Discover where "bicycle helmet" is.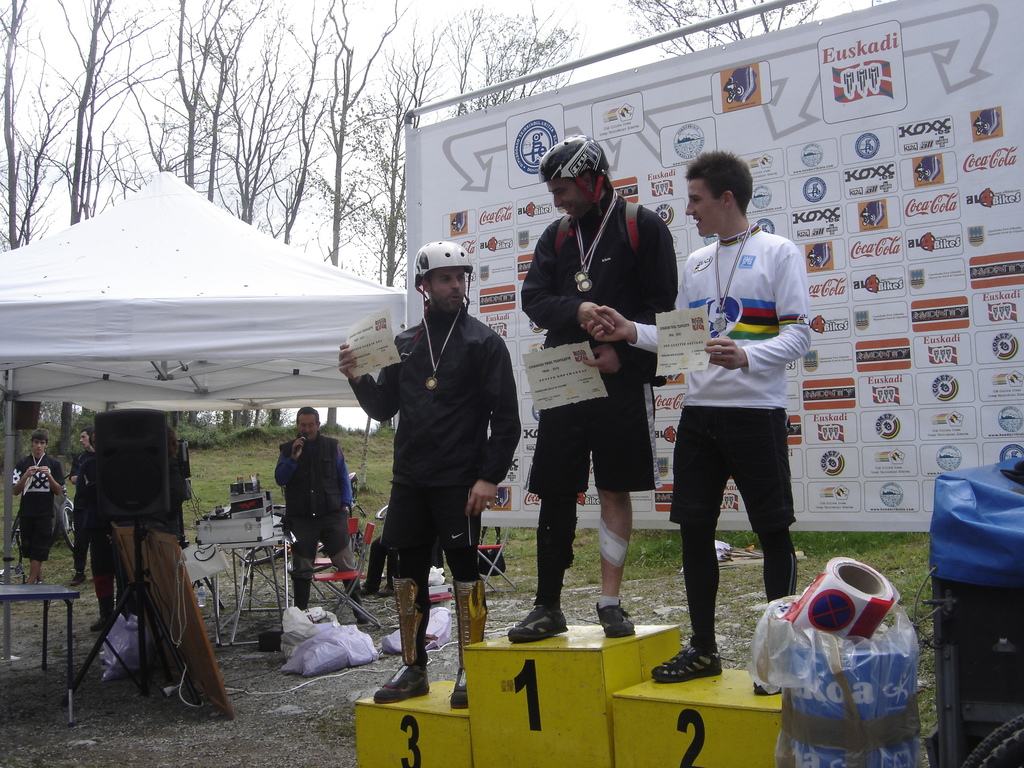
Discovered at {"left": 411, "top": 245, "right": 478, "bottom": 280}.
